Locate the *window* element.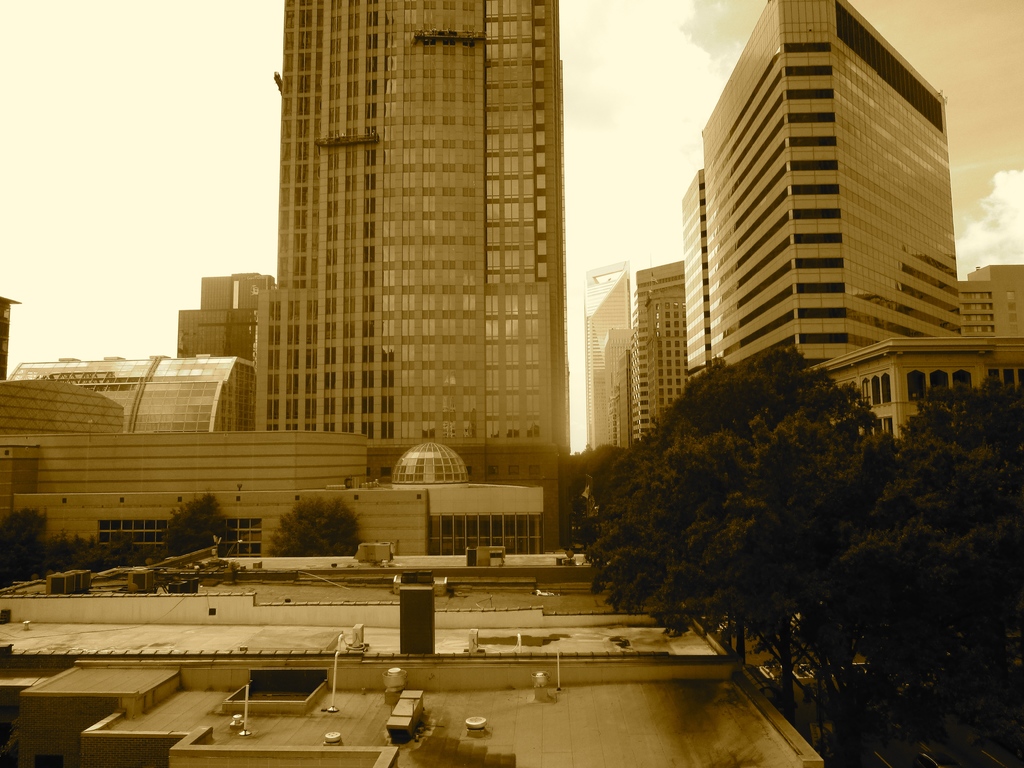
Element bbox: box(886, 420, 901, 435).
